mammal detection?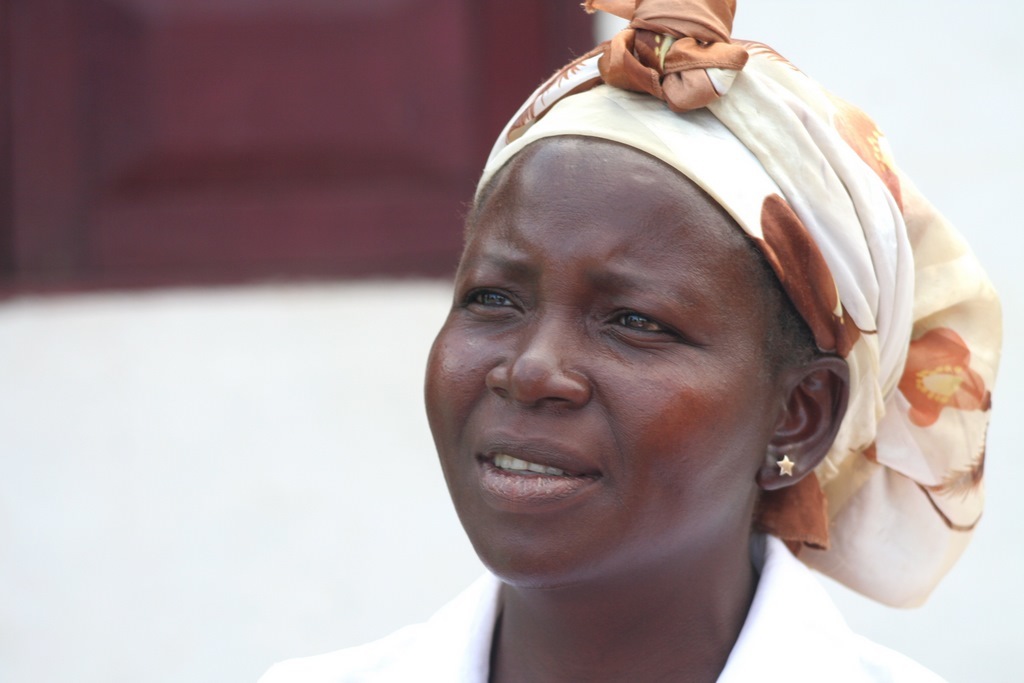
rect(366, 0, 977, 679)
